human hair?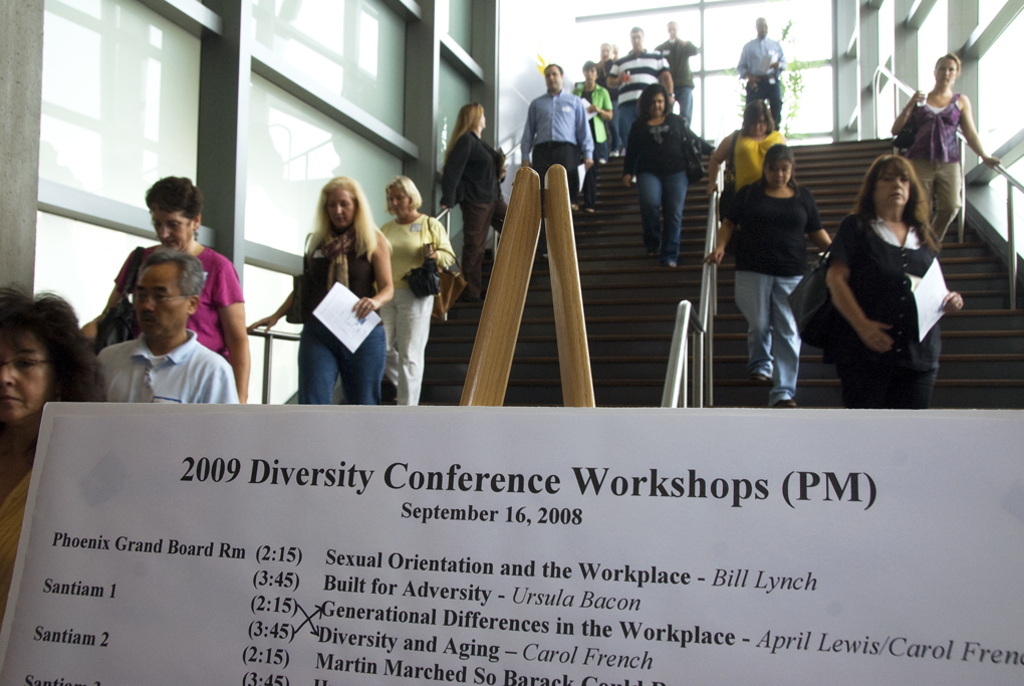
l=145, t=175, r=205, b=229
